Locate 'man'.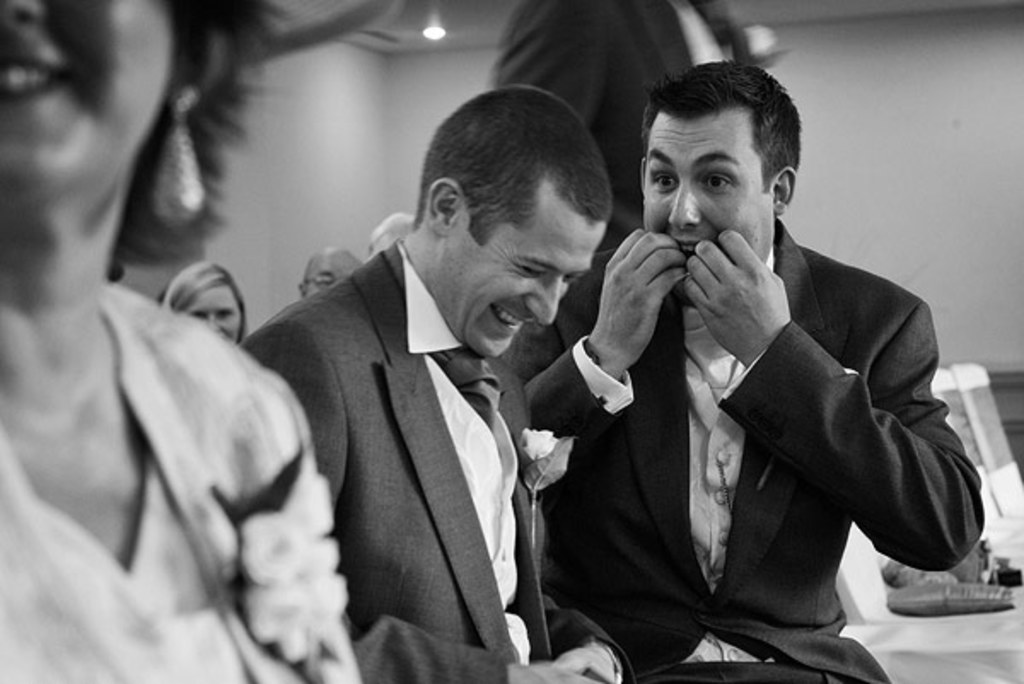
Bounding box: 229:116:601:674.
